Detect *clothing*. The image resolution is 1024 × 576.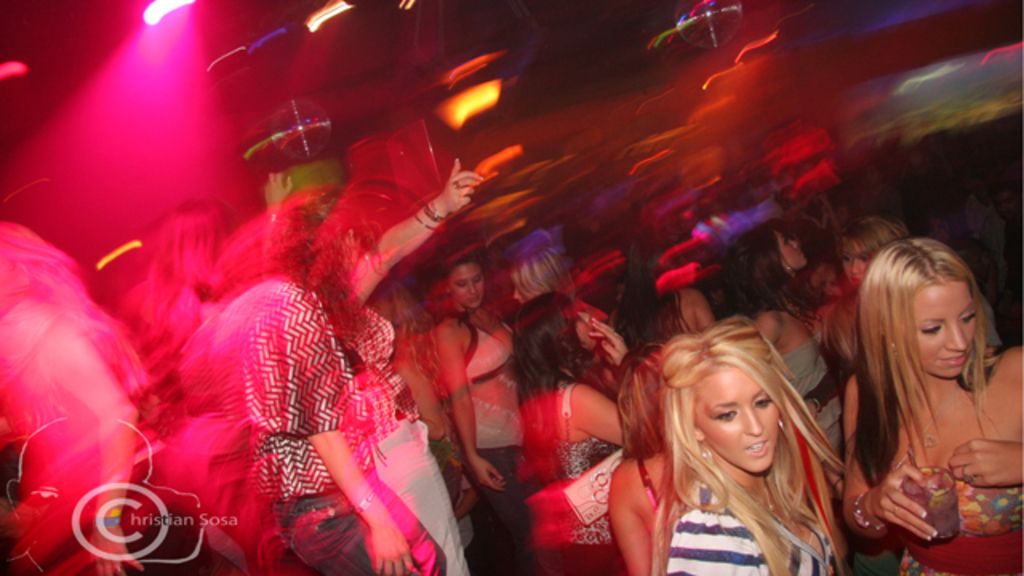
select_region(168, 259, 430, 563).
